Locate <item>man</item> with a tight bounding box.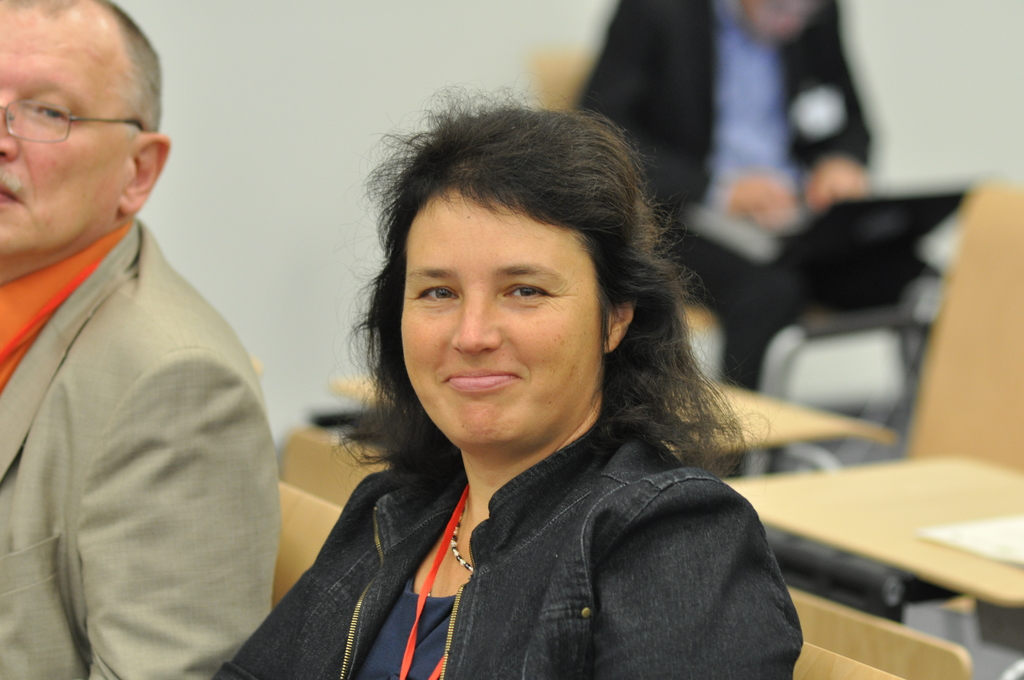
rect(576, 0, 942, 397).
